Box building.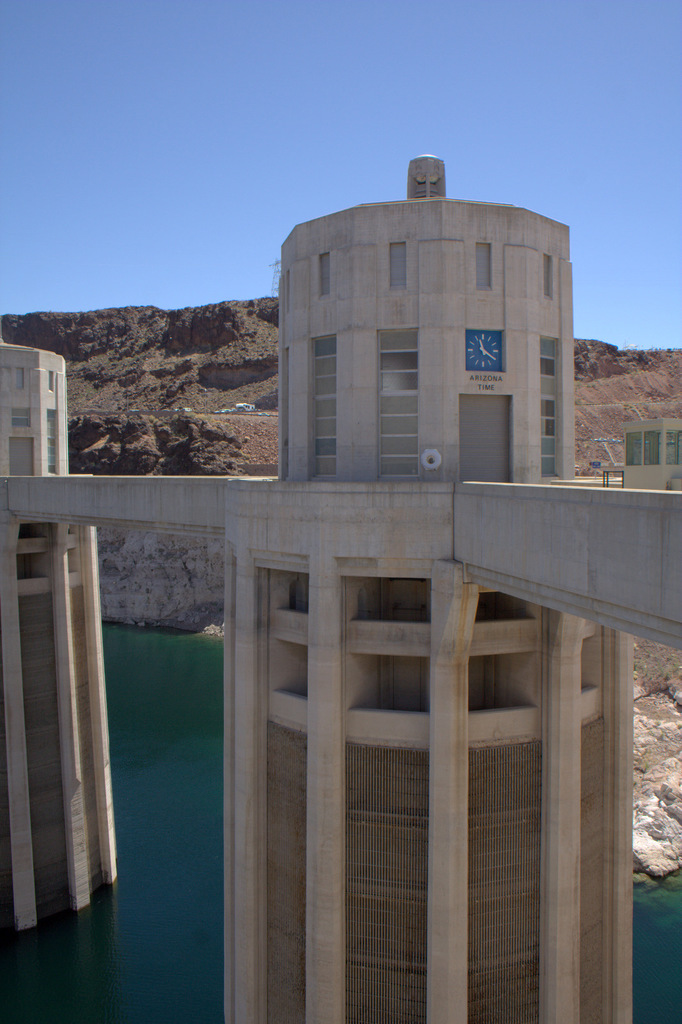
0:339:117:937.
